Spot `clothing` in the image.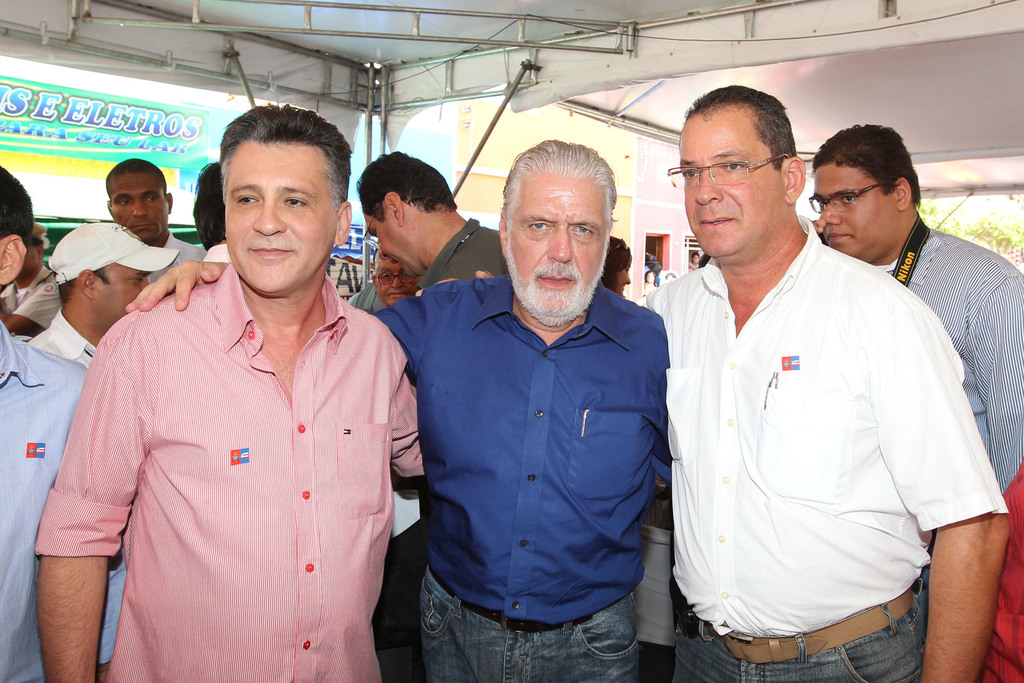
`clothing` found at region(882, 230, 1023, 498).
